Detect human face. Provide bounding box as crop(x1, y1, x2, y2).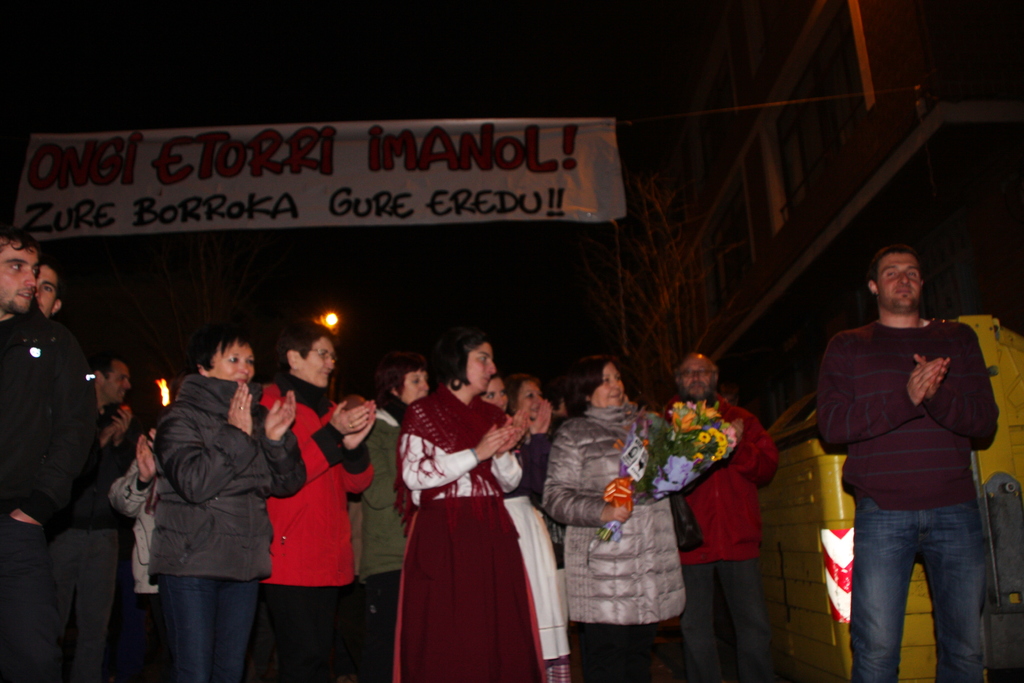
crop(883, 254, 920, 313).
